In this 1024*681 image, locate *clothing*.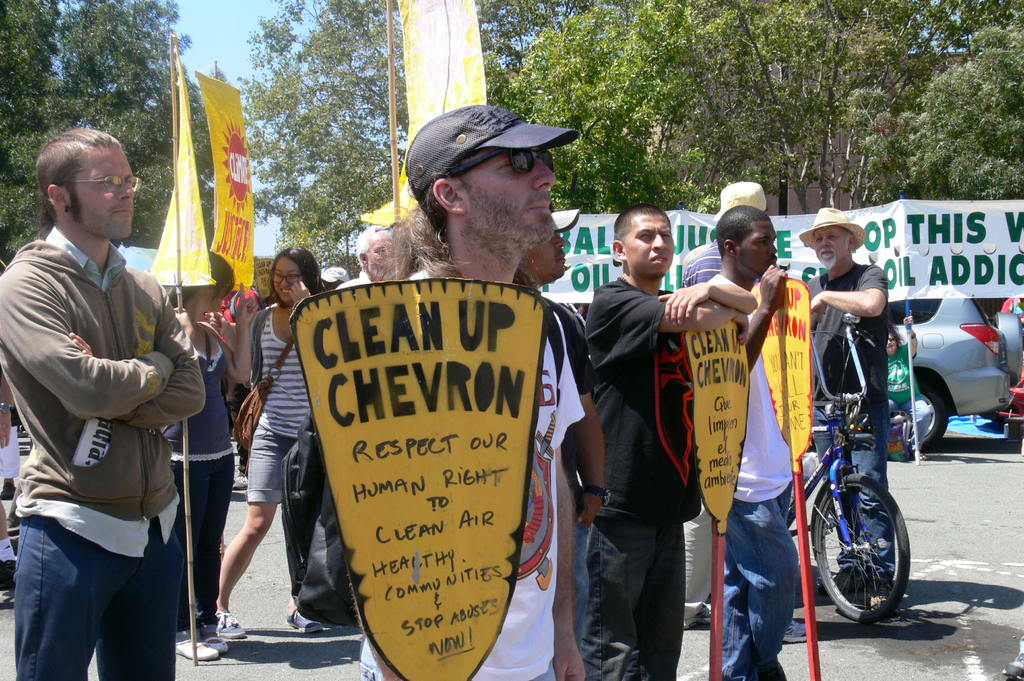
Bounding box: [161,351,242,595].
